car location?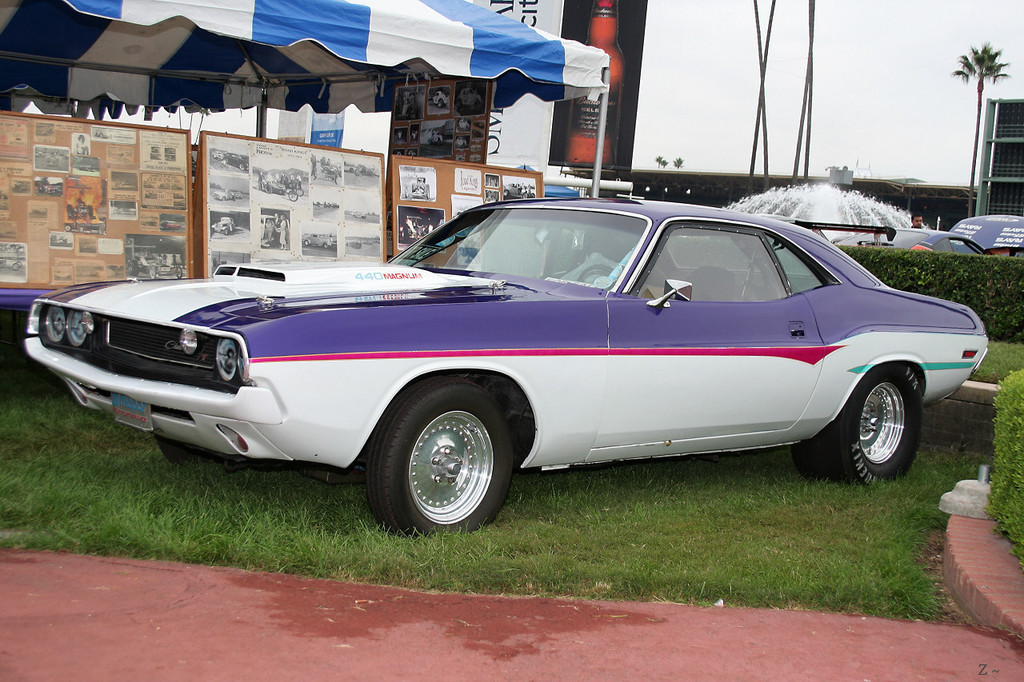
left=362, top=241, right=370, bottom=244
